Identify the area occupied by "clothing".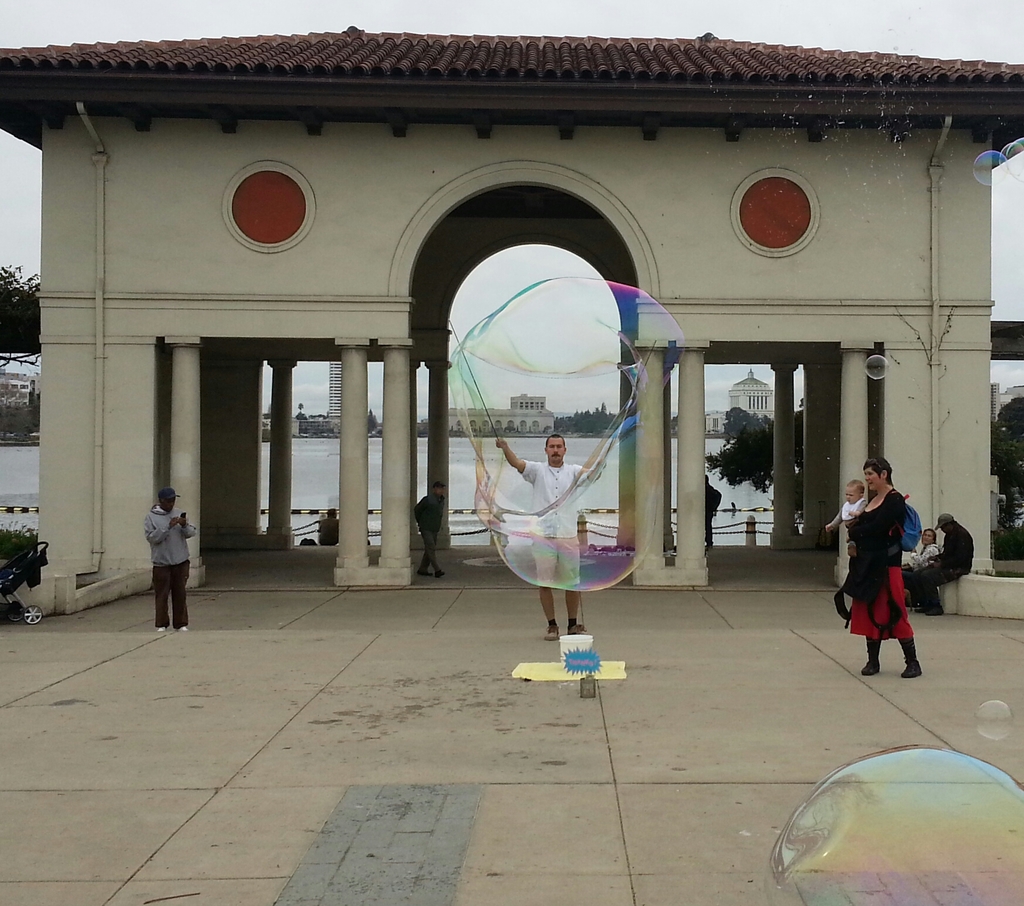
Area: locate(142, 502, 200, 628).
